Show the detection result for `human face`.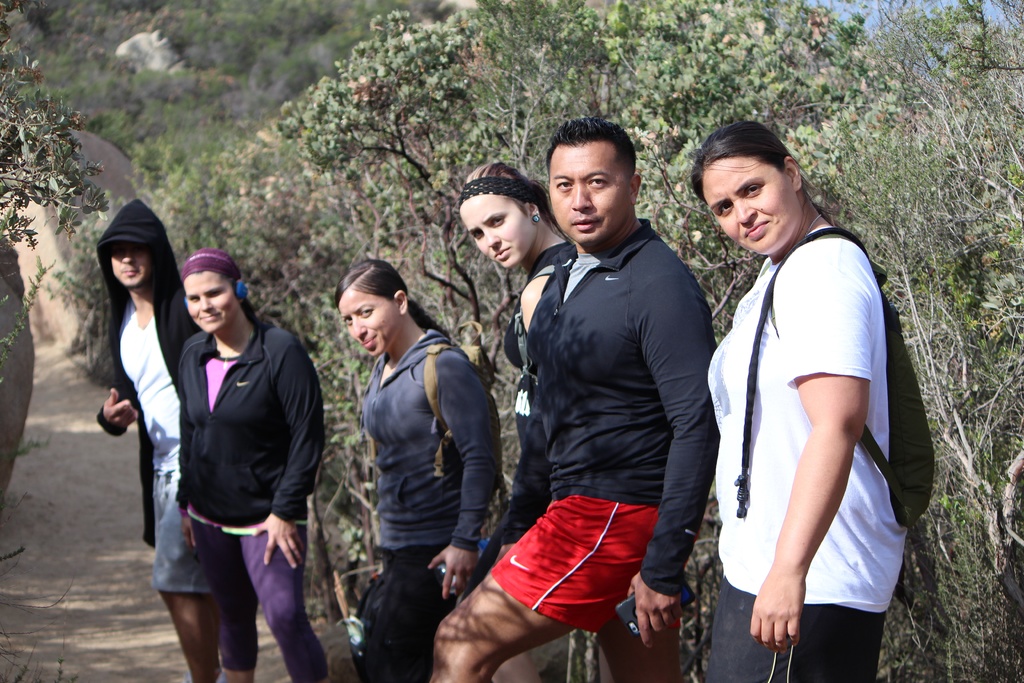
bbox=[548, 147, 630, 237].
